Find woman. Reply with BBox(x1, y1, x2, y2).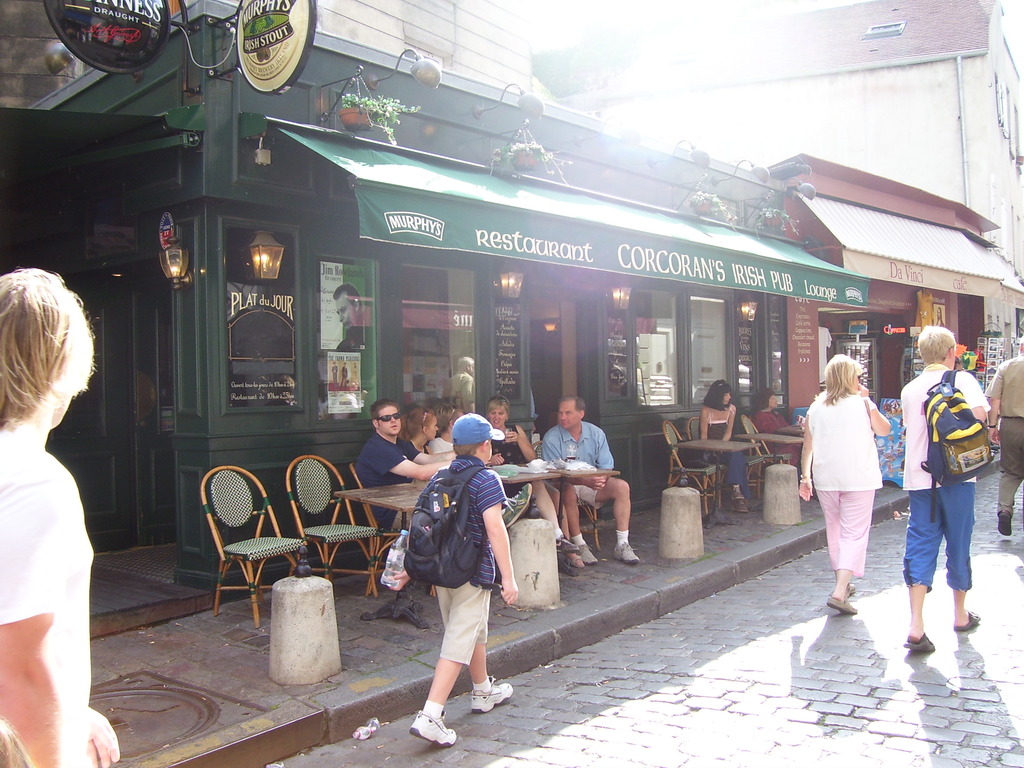
BBox(699, 380, 752, 516).
